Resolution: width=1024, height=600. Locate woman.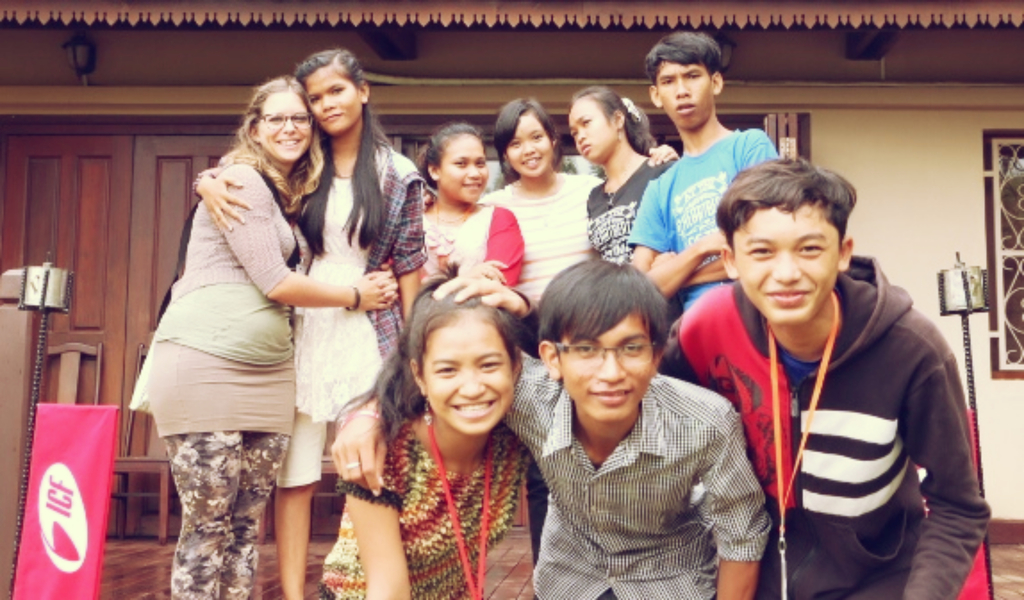
{"x1": 420, "y1": 126, "x2": 522, "y2": 287}.
